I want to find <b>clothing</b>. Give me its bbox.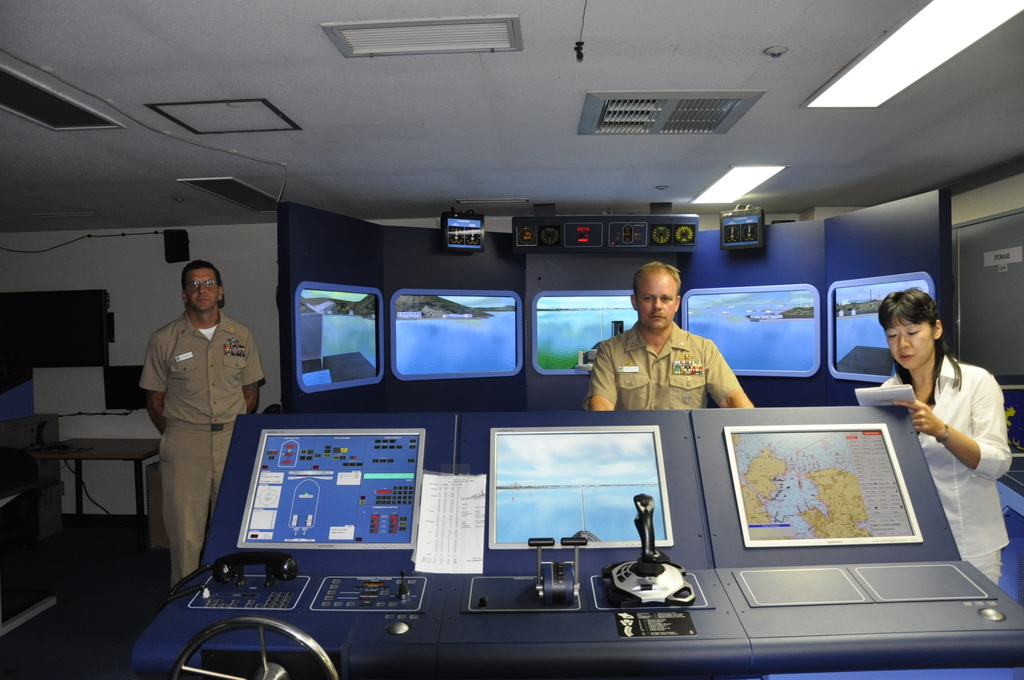
140, 303, 257, 577.
